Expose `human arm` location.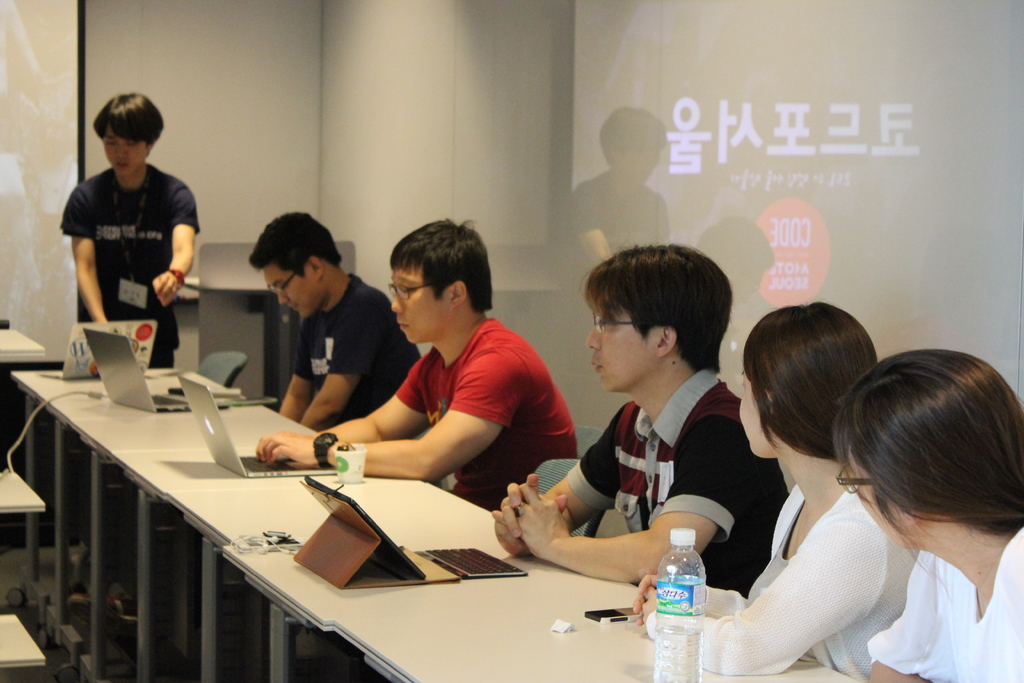
Exposed at l=280, t=342, r=312, b=420.
